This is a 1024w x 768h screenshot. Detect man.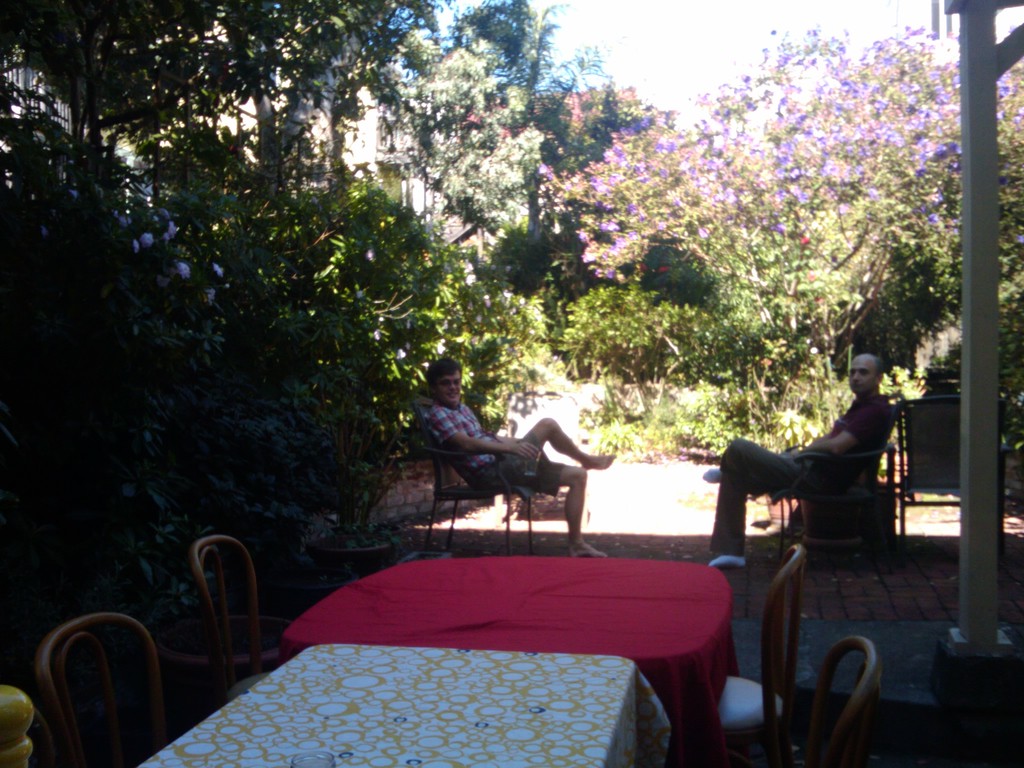
[420, 355, 614, 564].
